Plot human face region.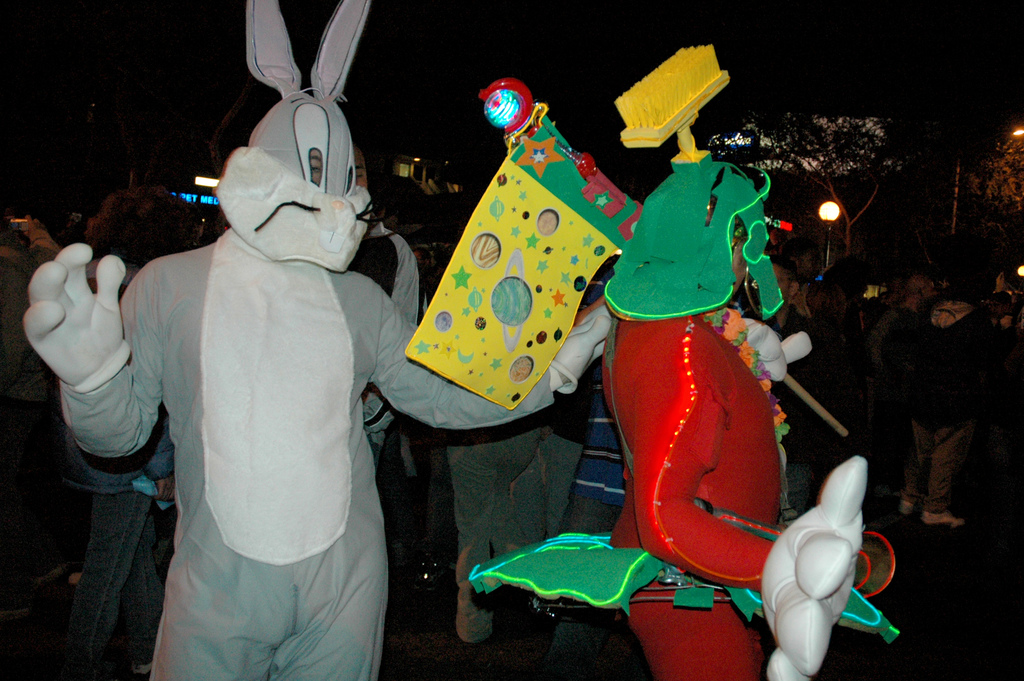
Plotted at pyautogui.locateOnScreen(354, 151, 369, 192).
